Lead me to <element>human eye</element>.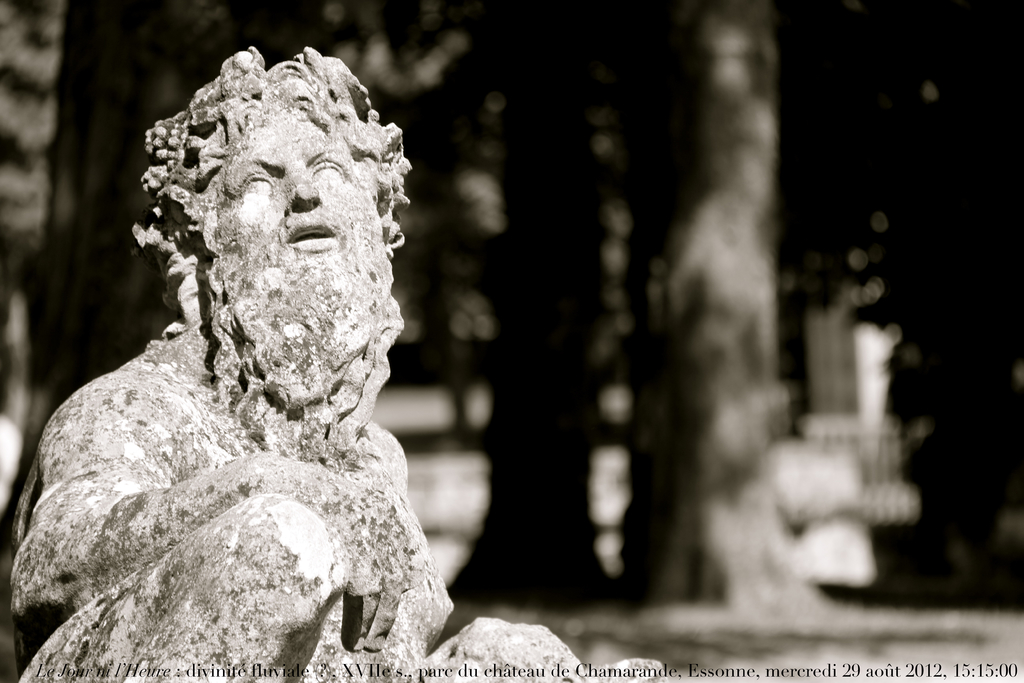
Lead to x1=307 y1=149 x2=346 y2=188.
